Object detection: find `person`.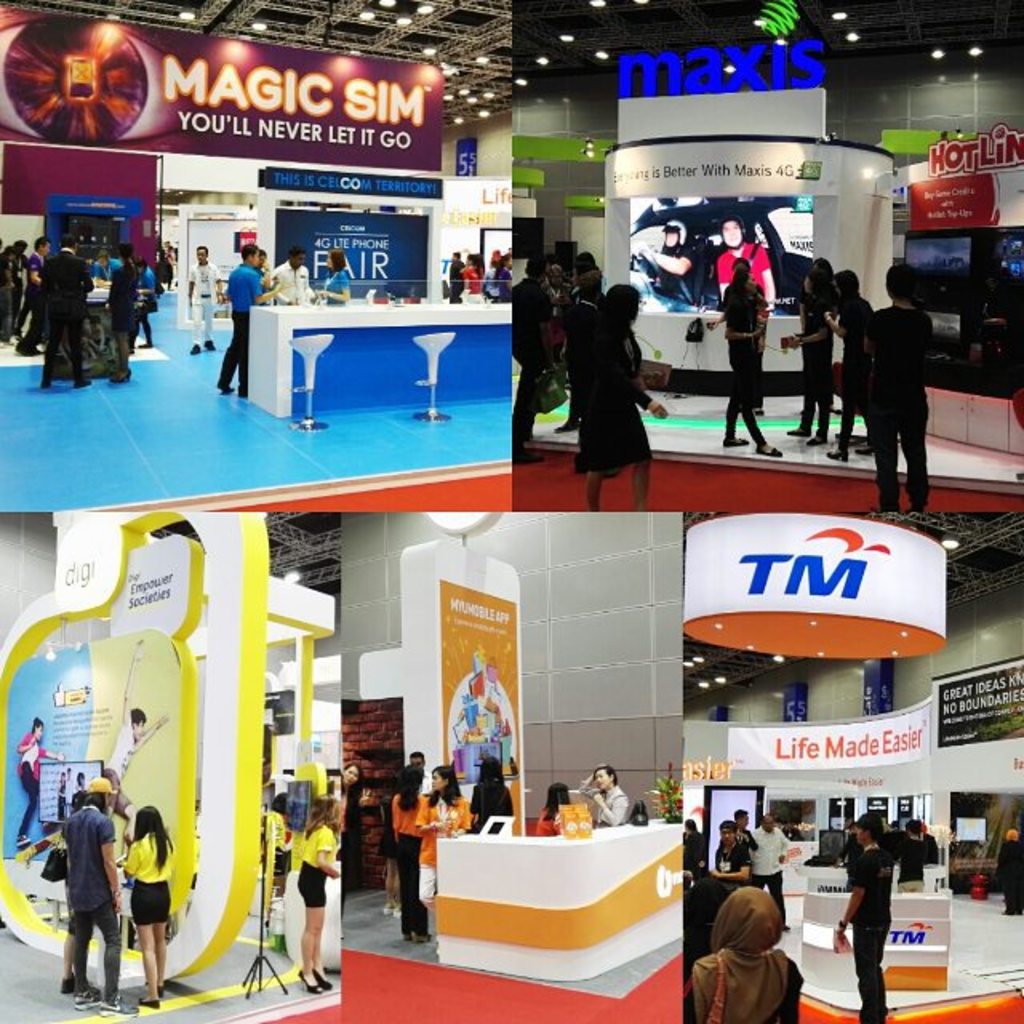
731:808:760:877.
